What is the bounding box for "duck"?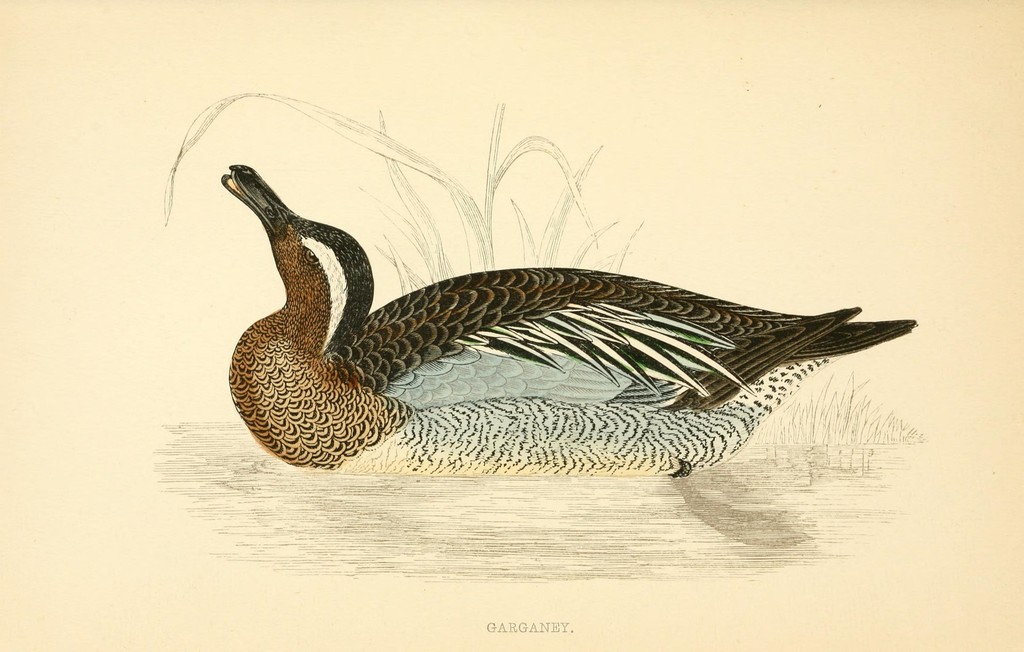
Rect(180, 134, 928, 483).
